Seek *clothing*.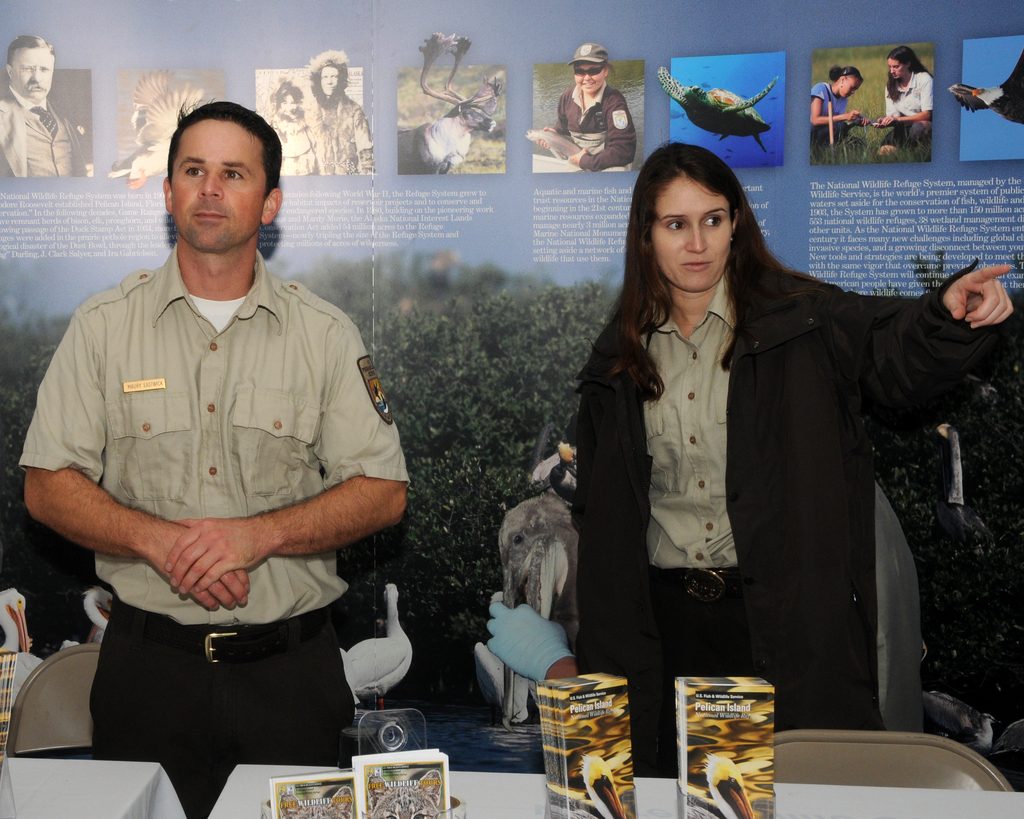
l=271, t=109, r=323, b=179.
